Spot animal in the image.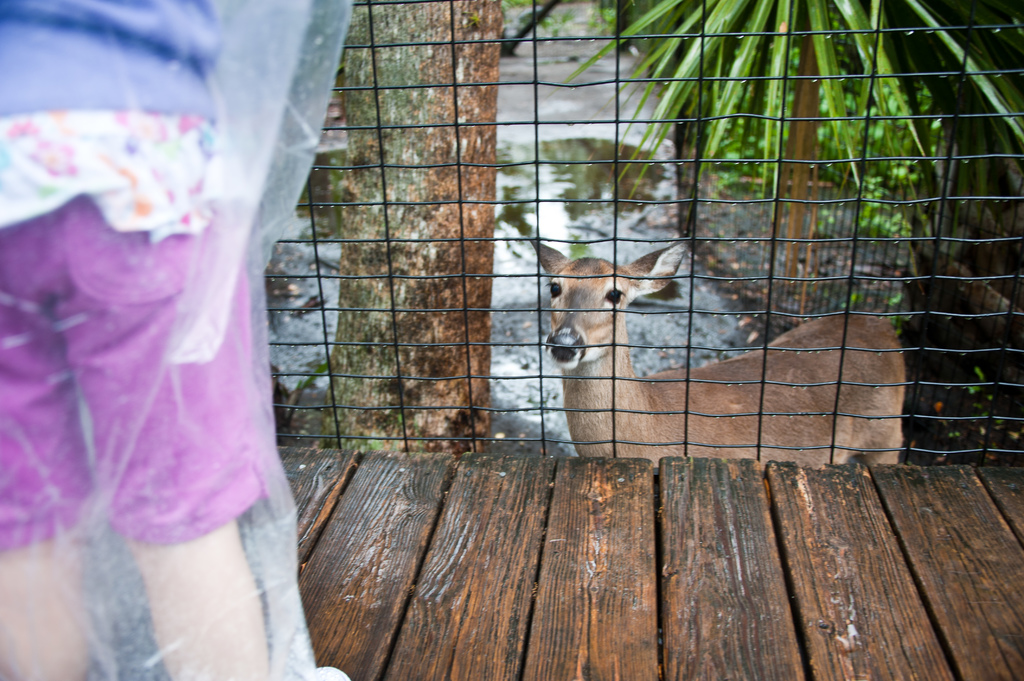
animal found at [x1=529, y1=233, x2=914, y2=459].
